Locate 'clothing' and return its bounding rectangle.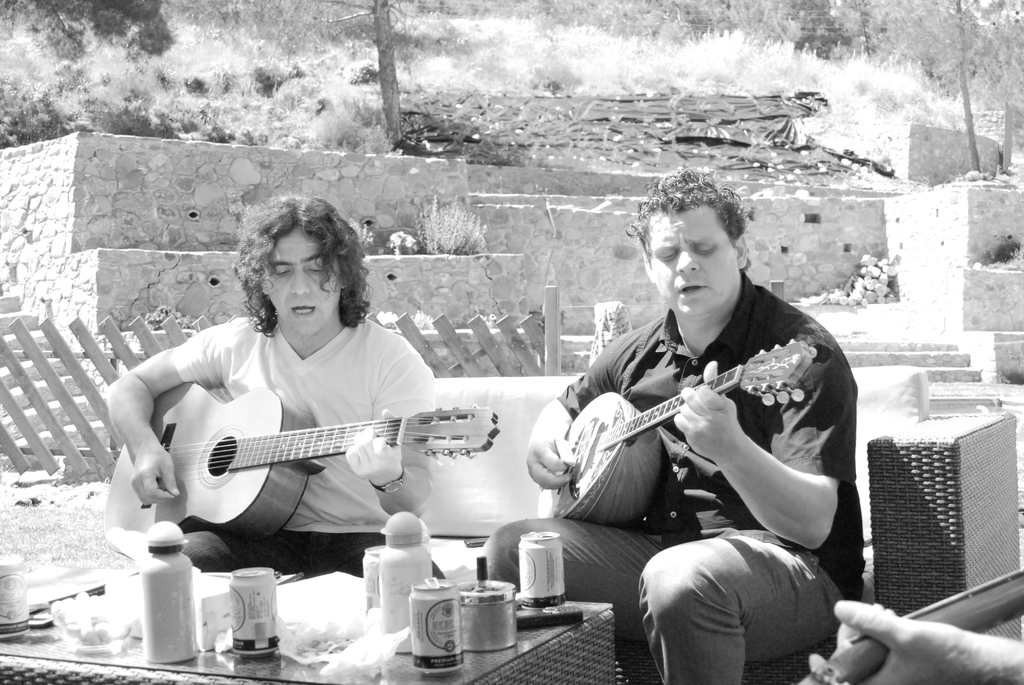
[x1=184, y1=315, x2=448, y2=581].
